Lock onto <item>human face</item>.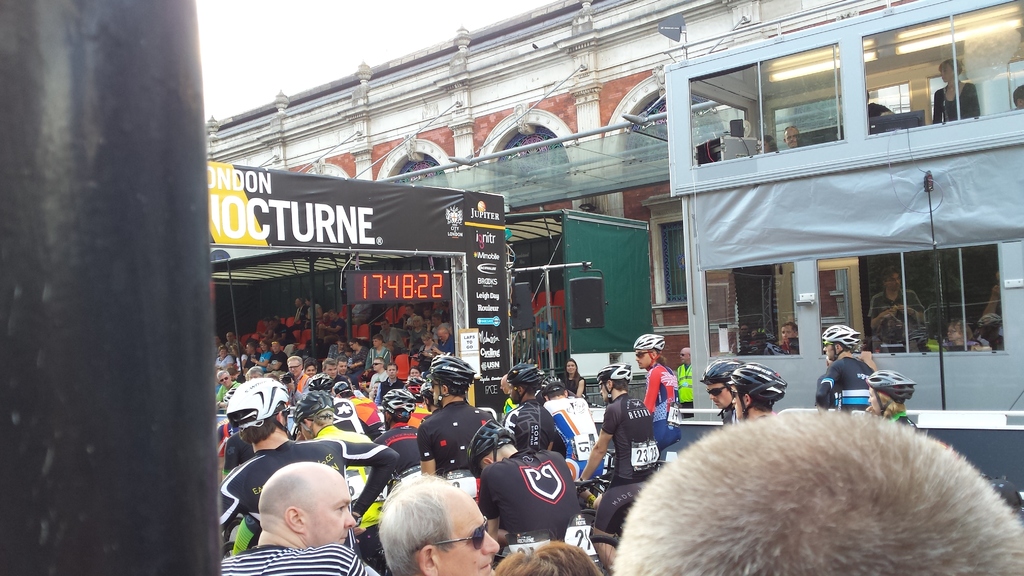
Locked: [598,380,610,399].
